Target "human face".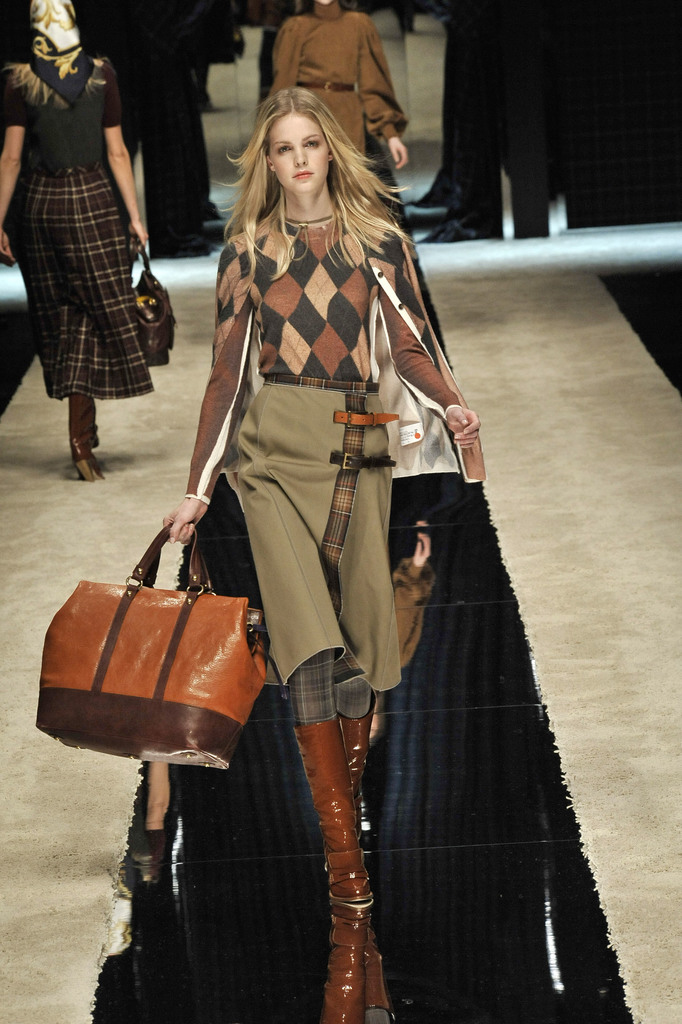
Target region: <bbox>271, 110, 327, 193</bbox>.
